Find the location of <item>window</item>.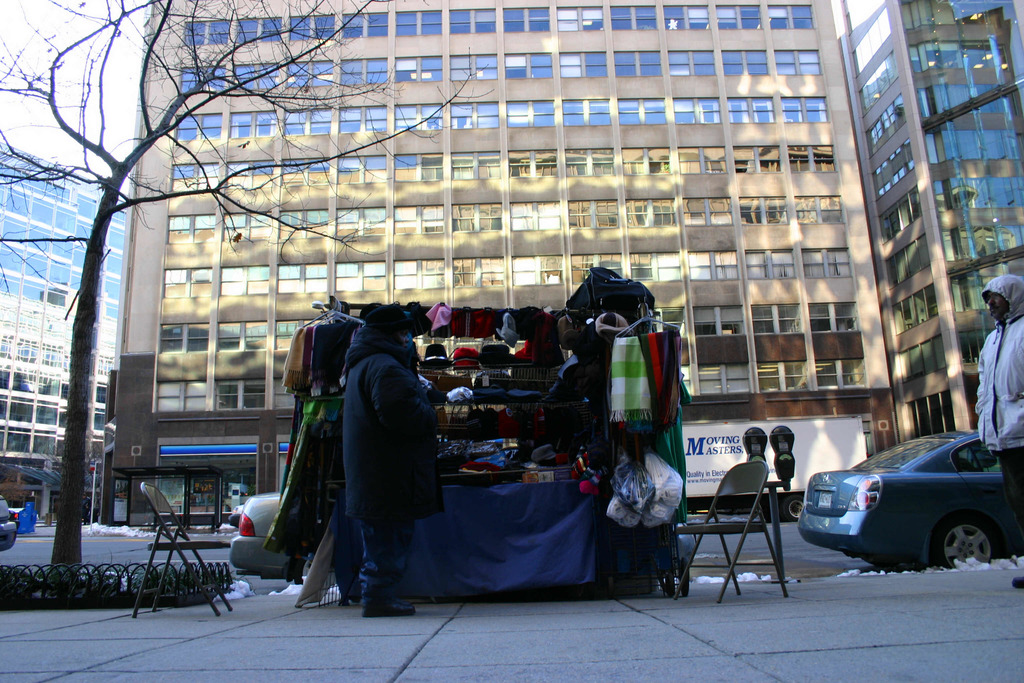
Location: {"x1": 510, "y1": 199, "x2": 559, "y2": 229}.
